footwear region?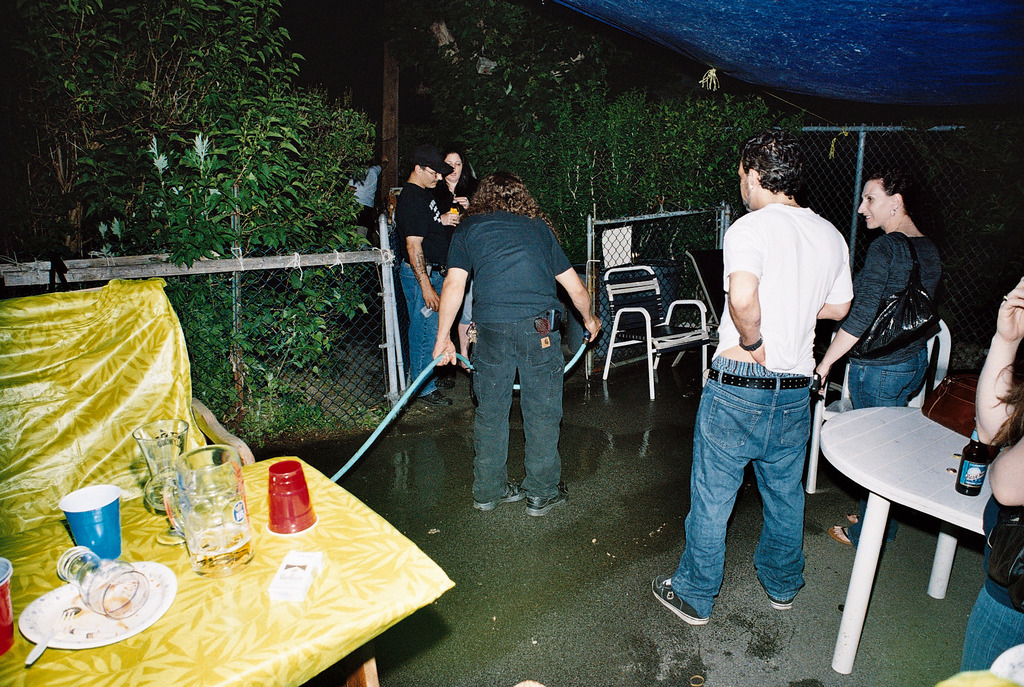
[650,574,710,627]
